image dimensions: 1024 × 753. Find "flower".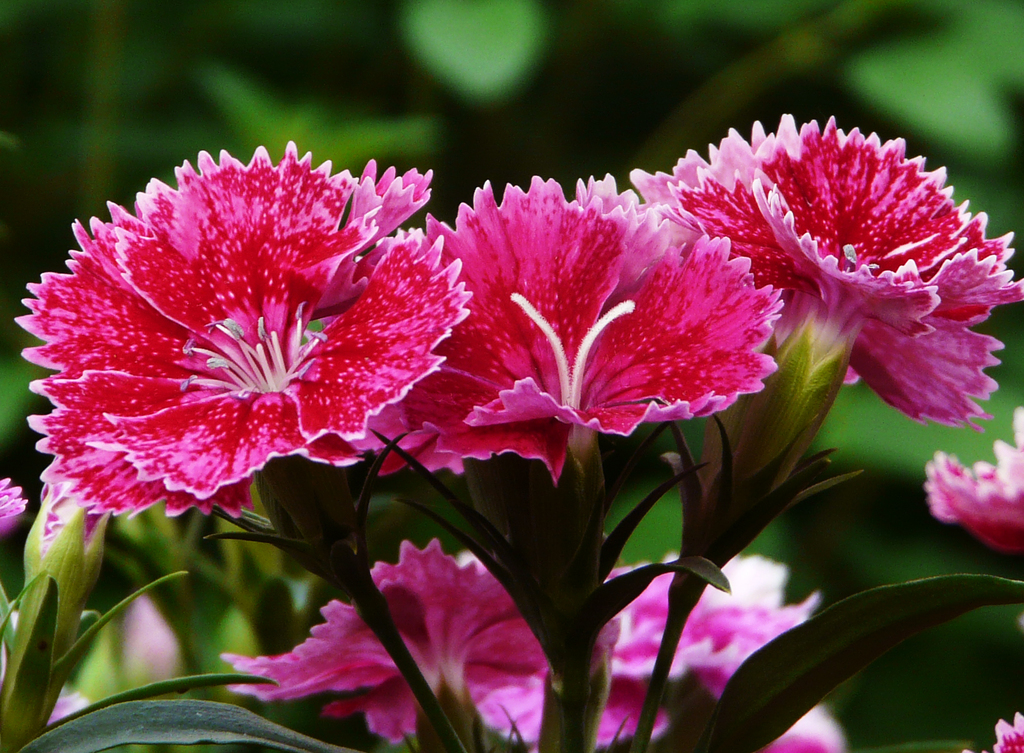
bbox=[635, 106, 1023, 430].
